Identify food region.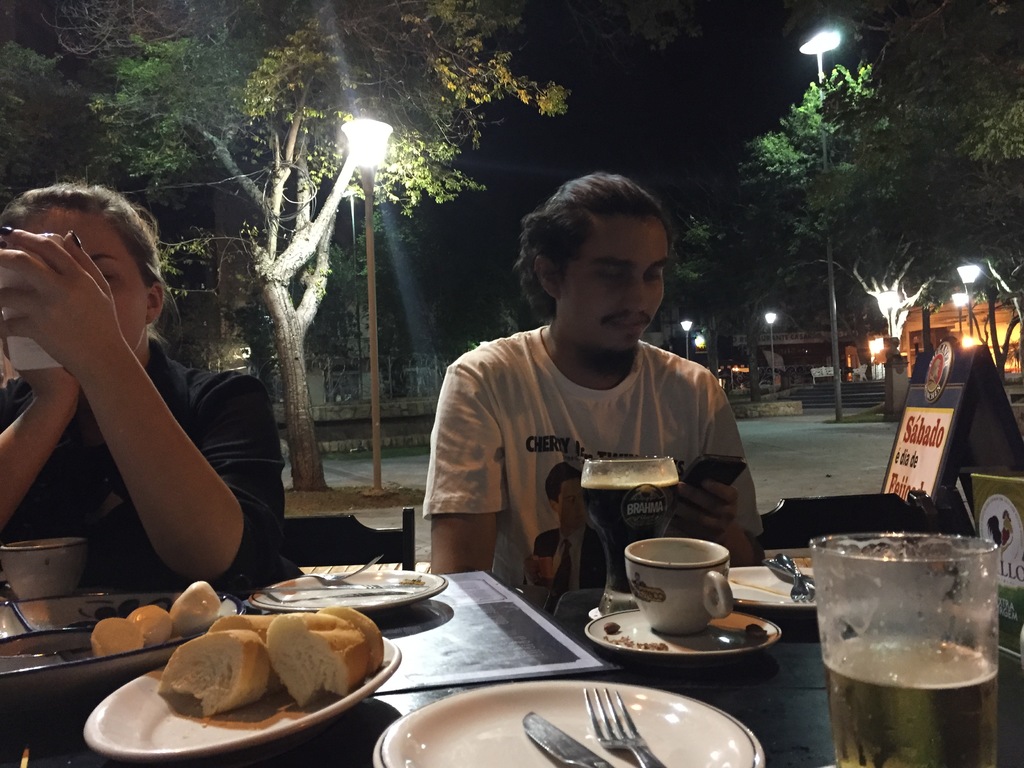
Region: bbox=[127, 605, 173, 646].
